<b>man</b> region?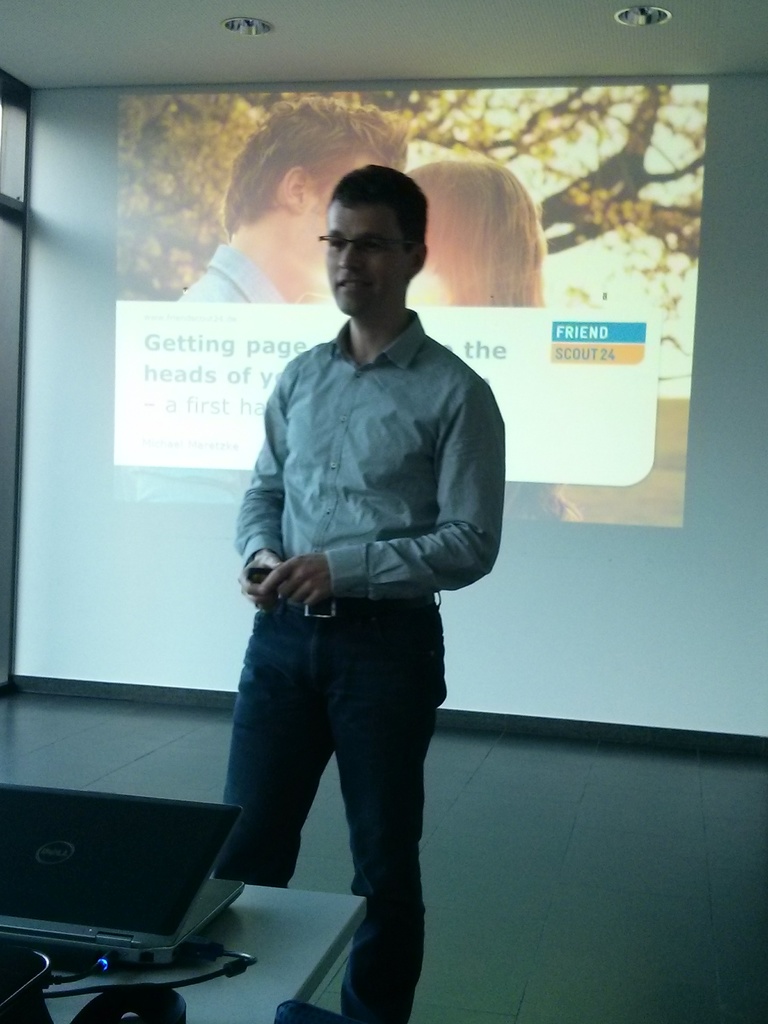
box(202, 174, 509, 973)
